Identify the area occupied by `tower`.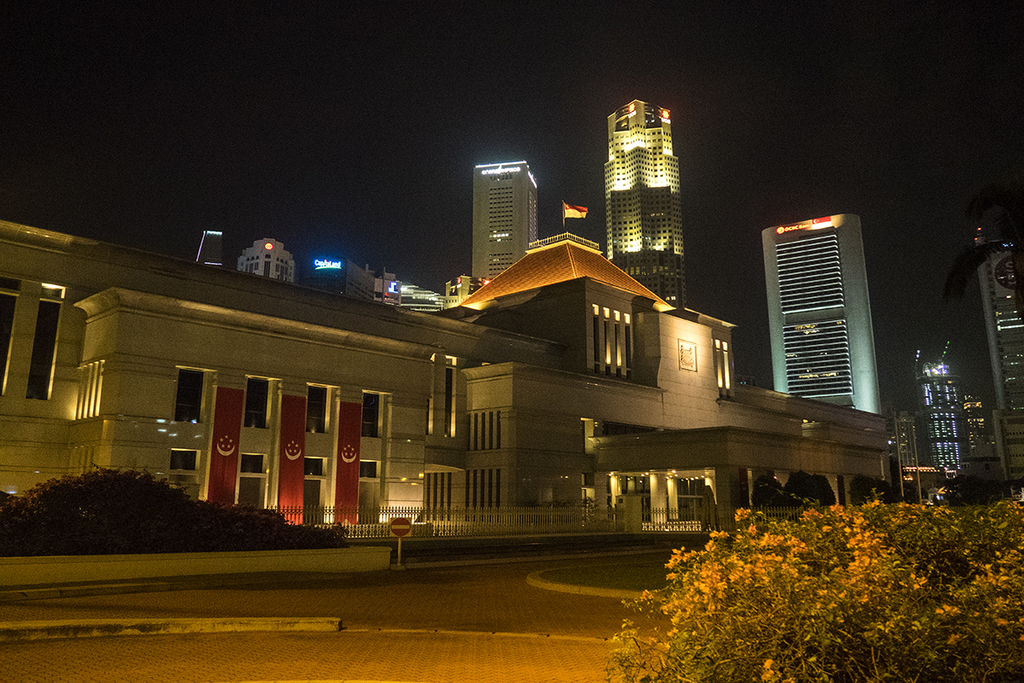
Area: bbox(234, 233, 301, 283).
